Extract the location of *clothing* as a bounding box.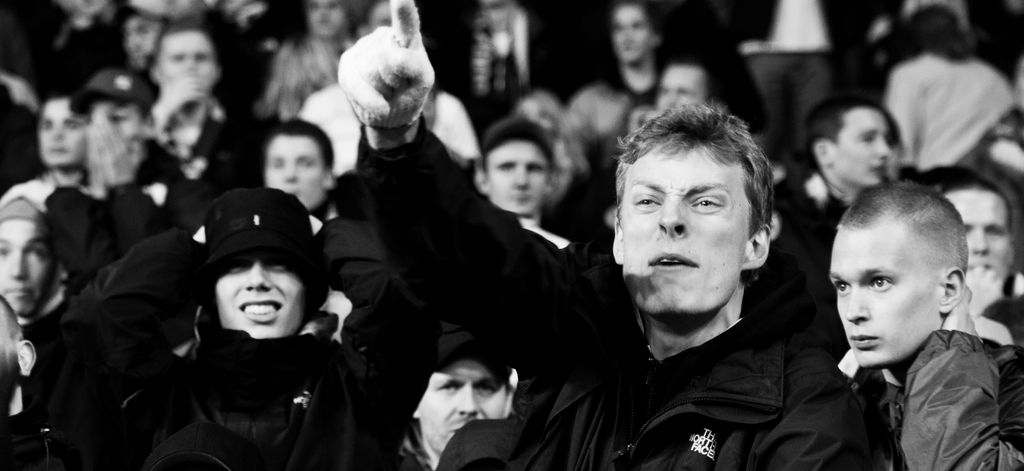
(98, 201, 382, 468).
